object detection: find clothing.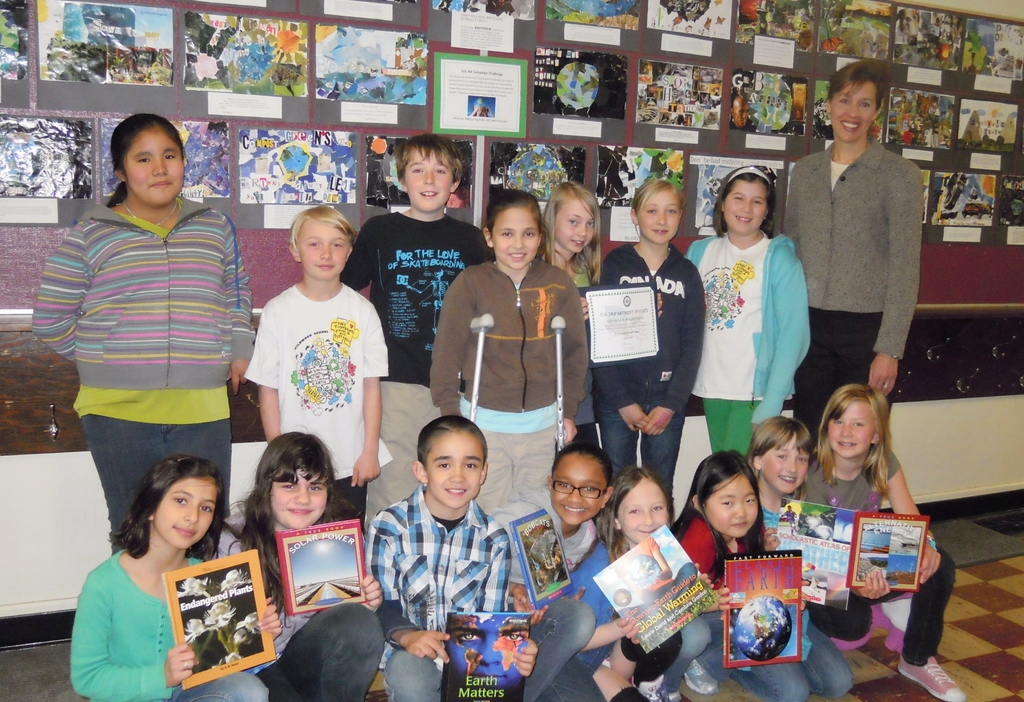
<box>231,494,408,691</box>.
